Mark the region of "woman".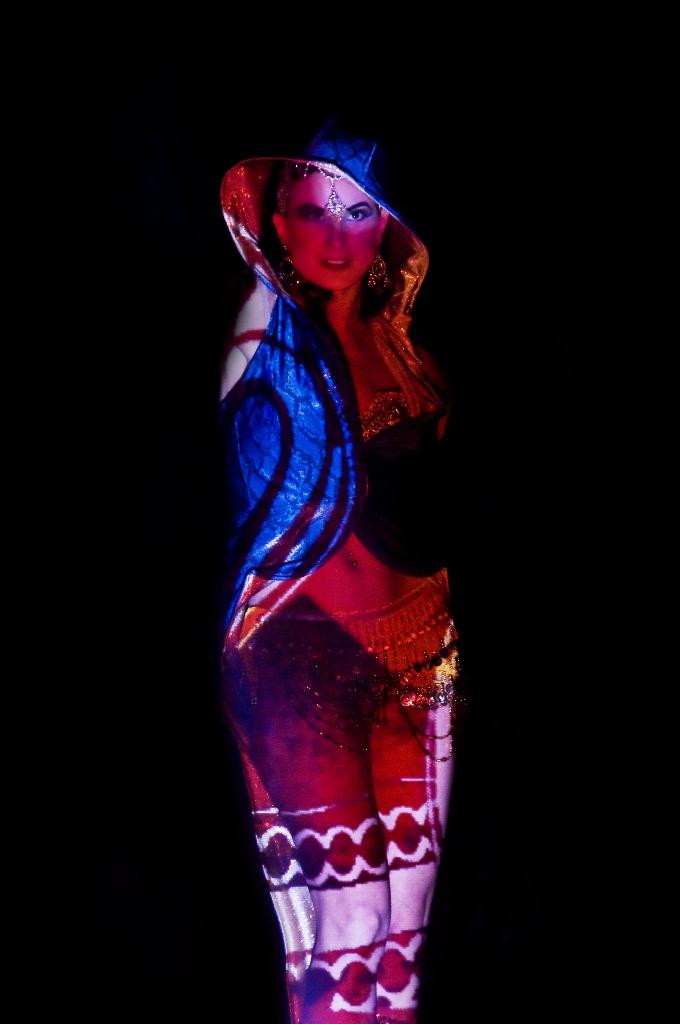
Region: <bbox>216, 134, 452, 1023</bbox>.
